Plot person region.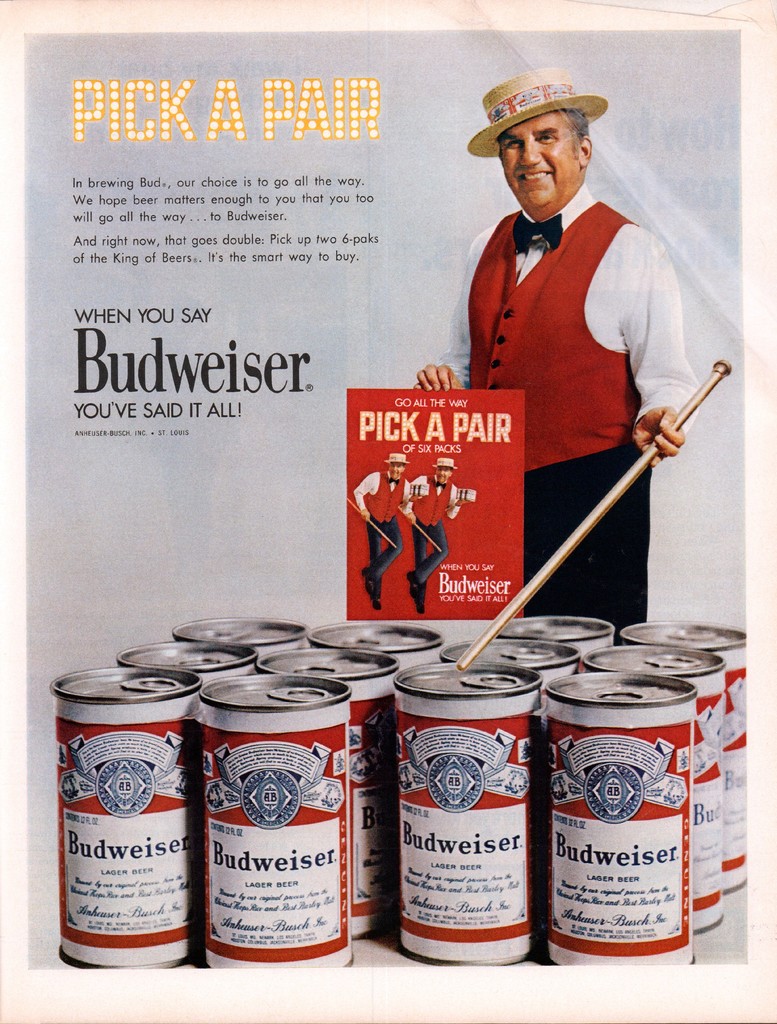
Plotted at 451 68 707 676.
